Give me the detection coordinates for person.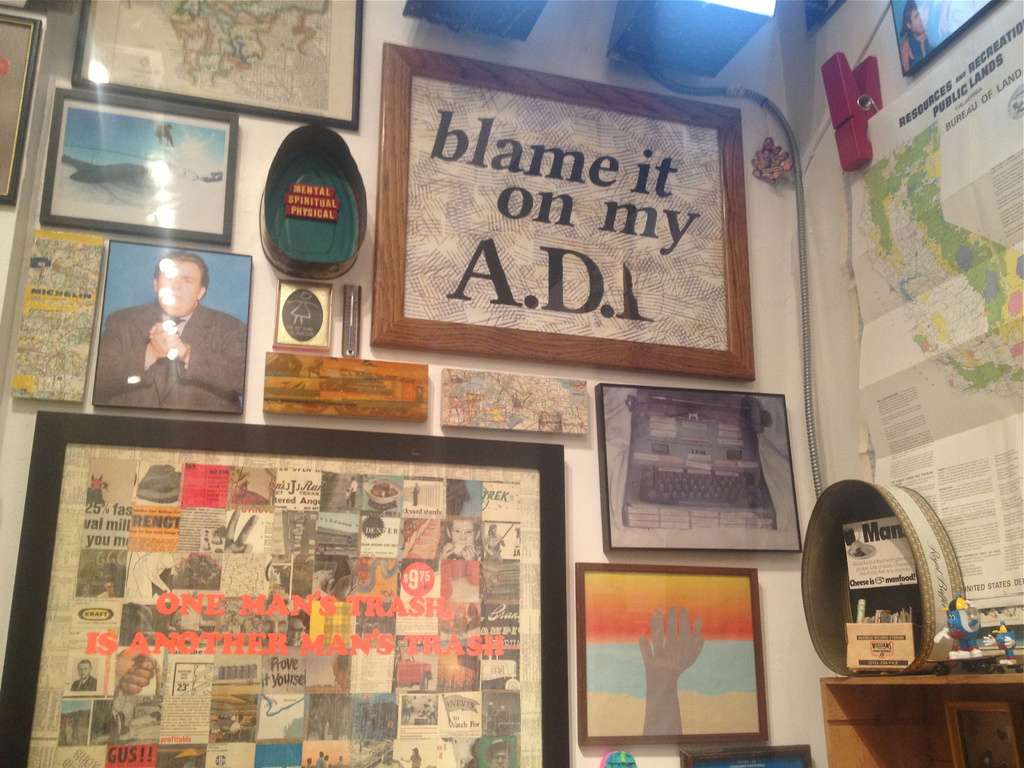
left=904, top=0, right=946, bottom=58.
